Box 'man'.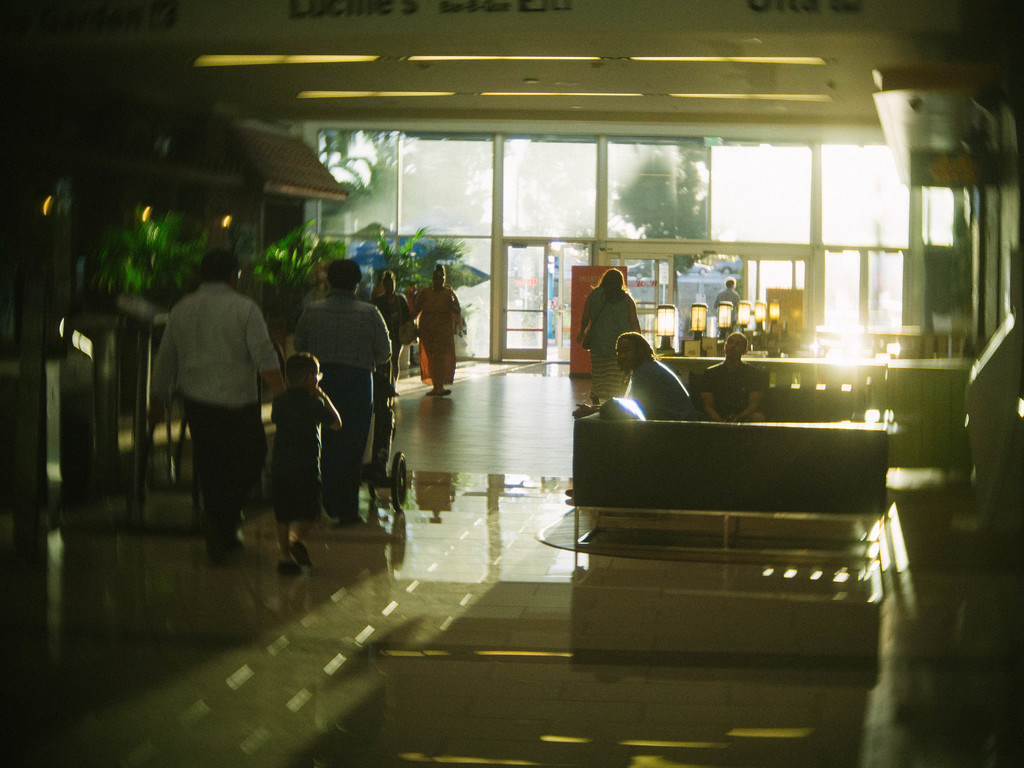
{"left": 693, "top": 330, "right": 763, "bottom": 426}.
